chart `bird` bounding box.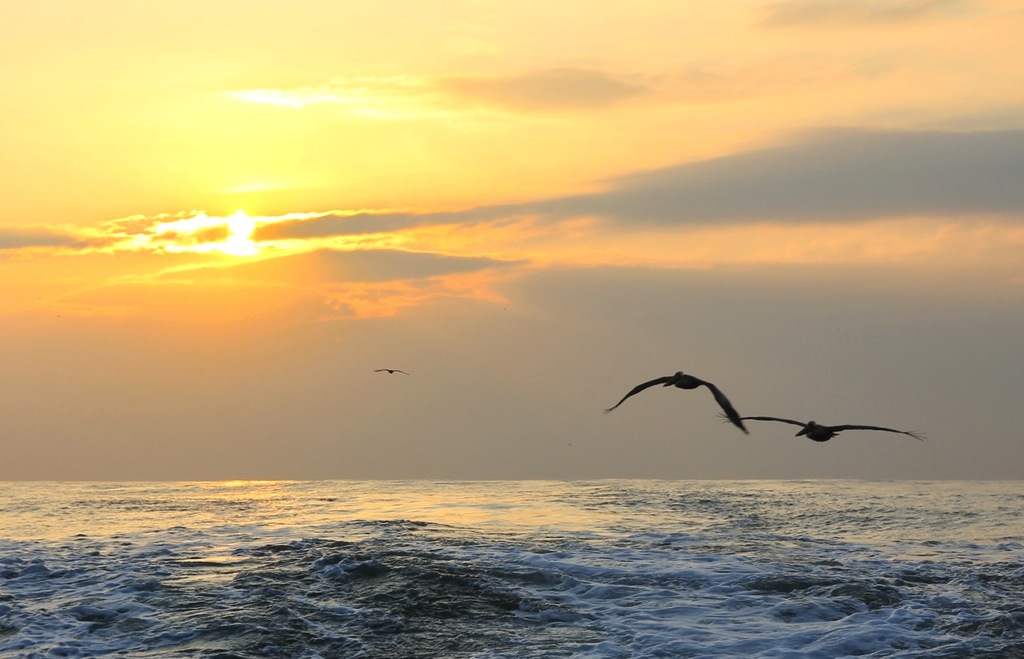
Charted: x1=724, y1=414, x2=923, y2=445.
